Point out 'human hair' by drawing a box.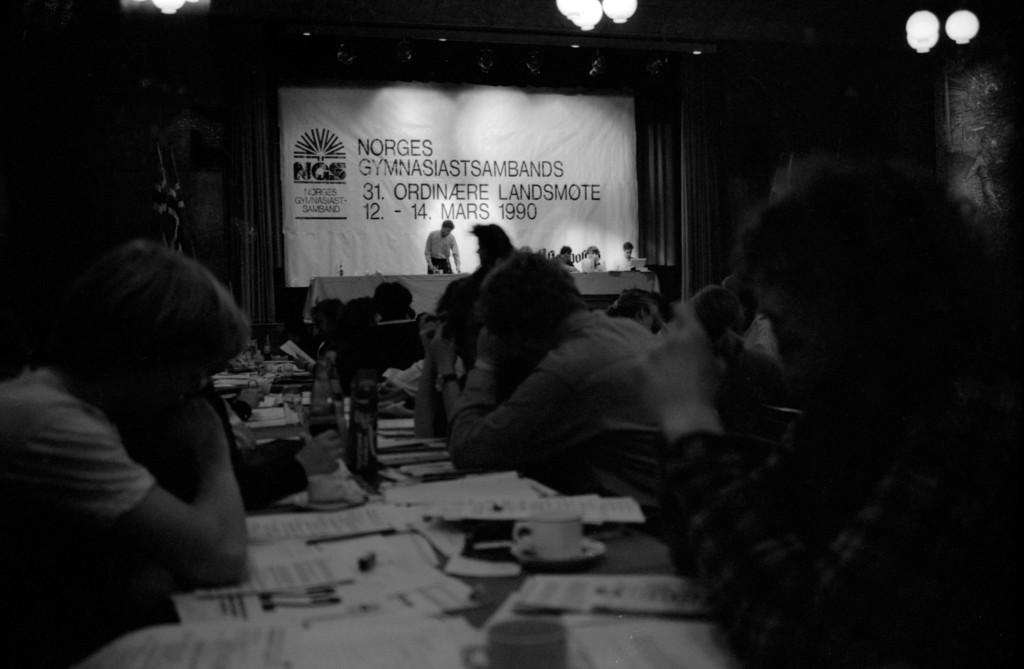
<box>562,245,572,253</box>.
